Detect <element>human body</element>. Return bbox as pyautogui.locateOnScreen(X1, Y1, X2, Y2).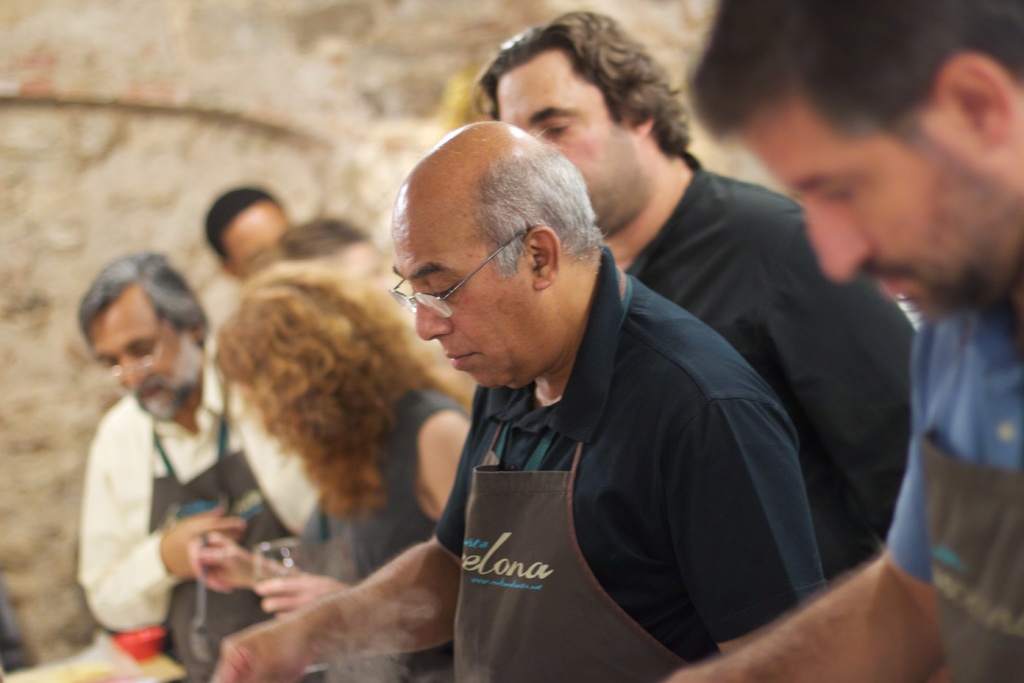
pyautogui.locateOnScreen(200, 168, 292, 277).
